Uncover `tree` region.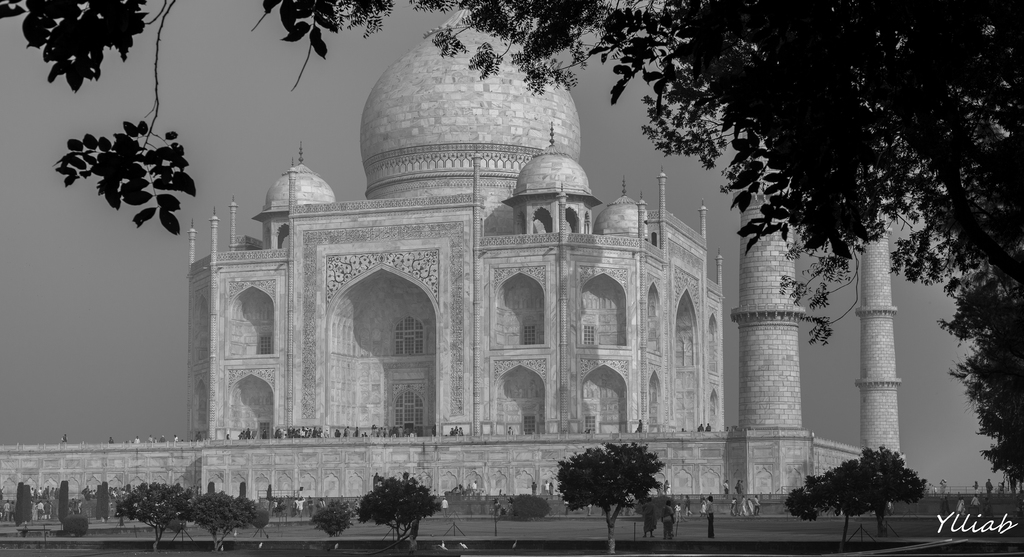
Uncovered: bbox(524, 446, 670, 556).
